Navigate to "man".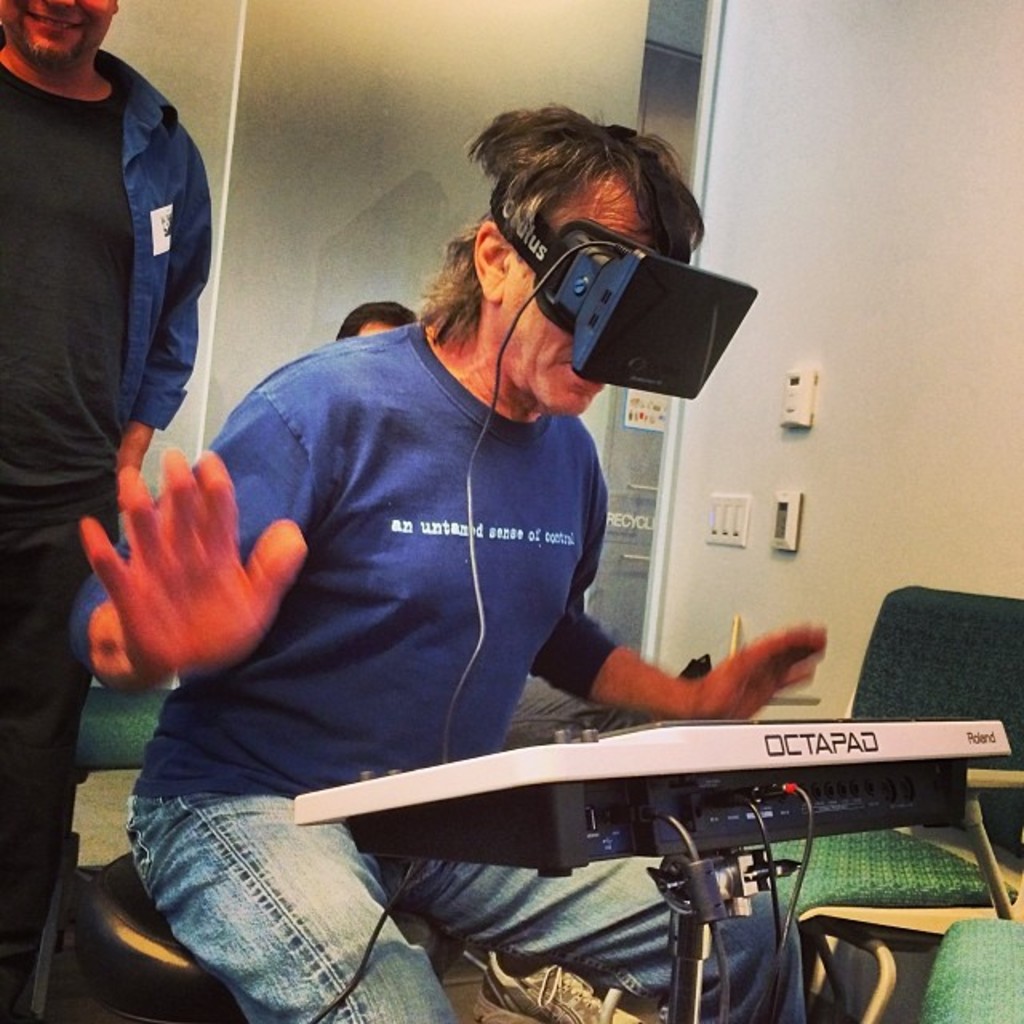
Navigation target: bbox(0, 0, 210, 1022).
